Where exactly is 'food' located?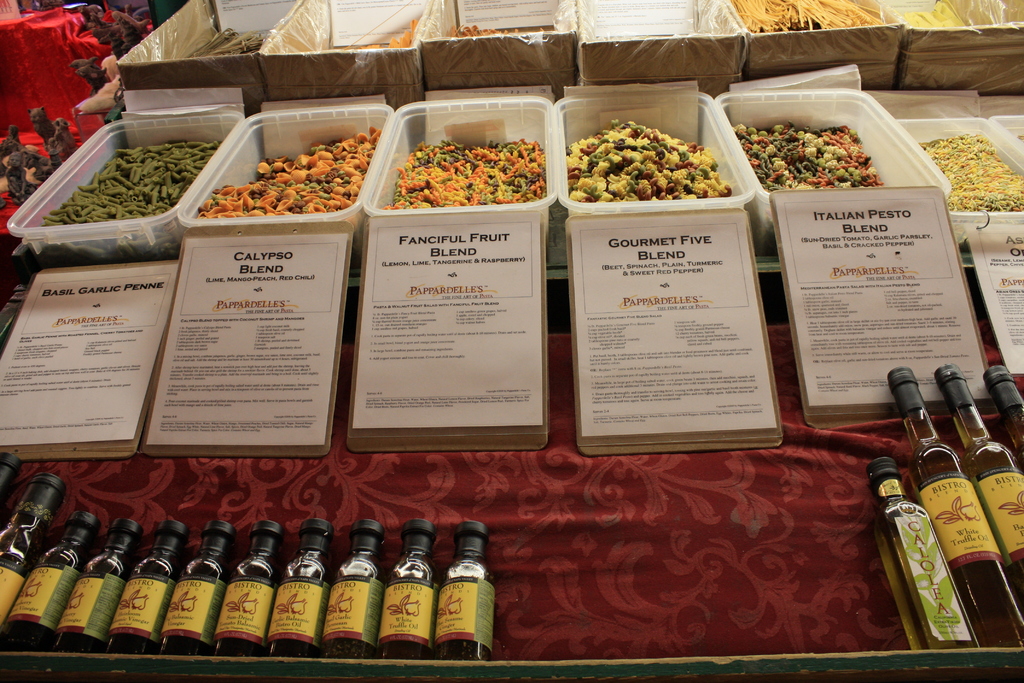
Its bounding box is x1=998 y1=492 x2=1023 y2=516.
